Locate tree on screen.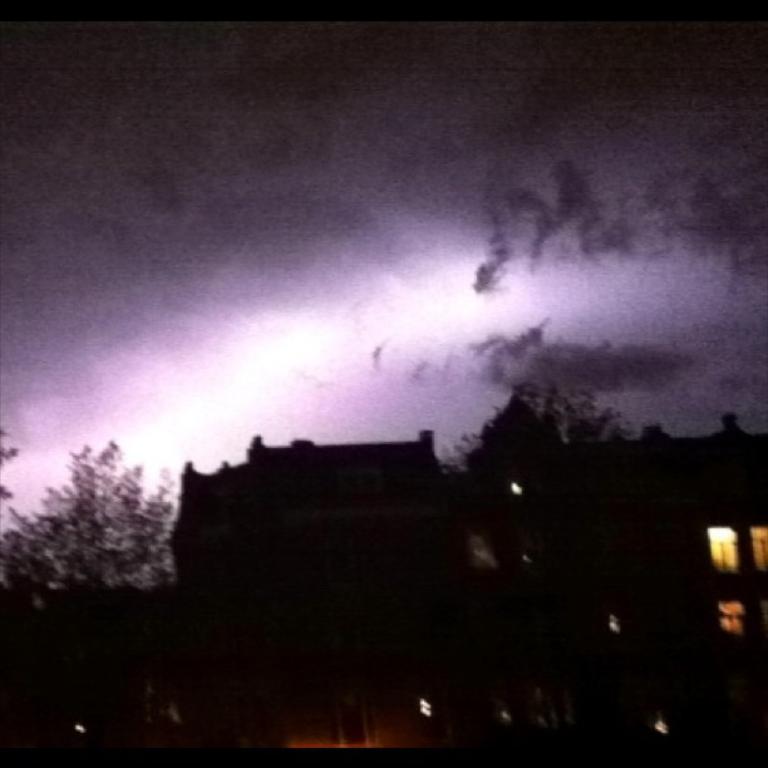
On screen at select_region(0, 438, 179, 615).
